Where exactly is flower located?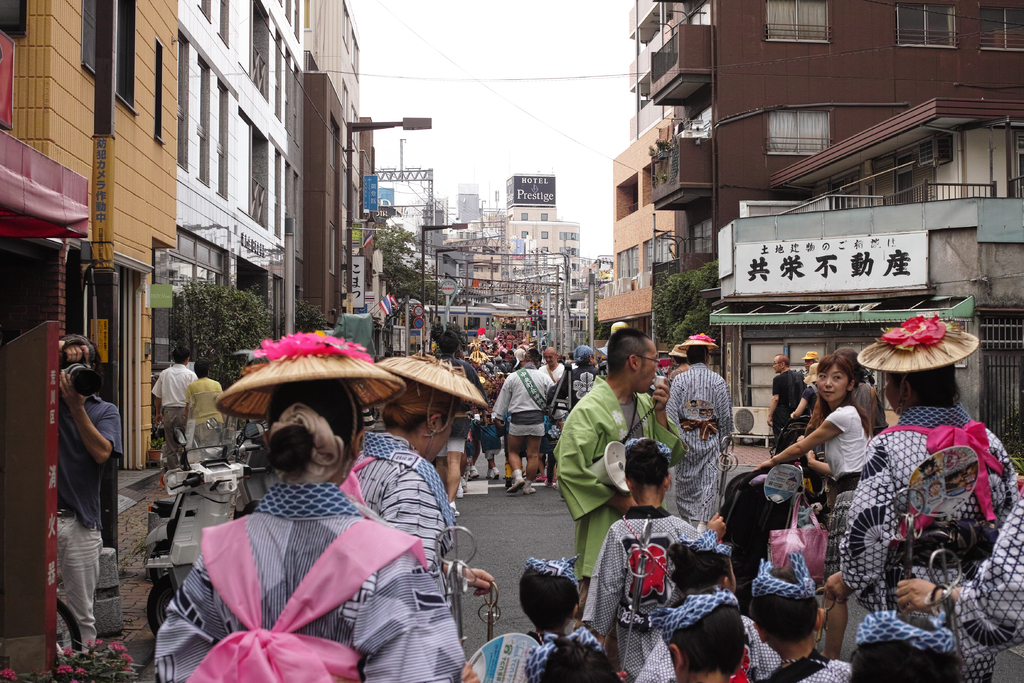
Its bounding box is 687/333/714/342.
